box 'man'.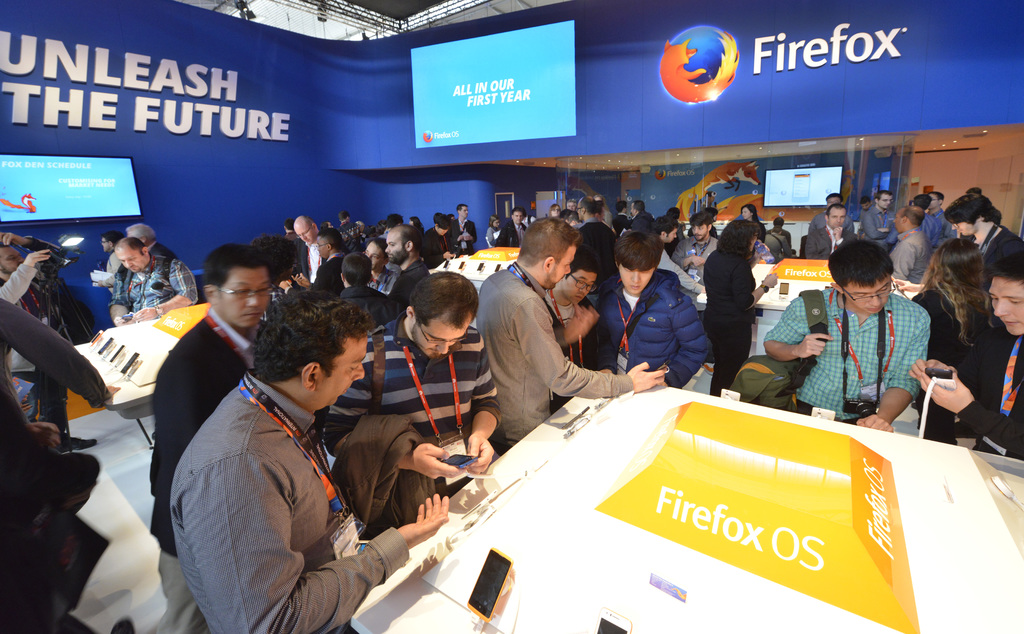
<region>675, 215, 729, 274</region>.
